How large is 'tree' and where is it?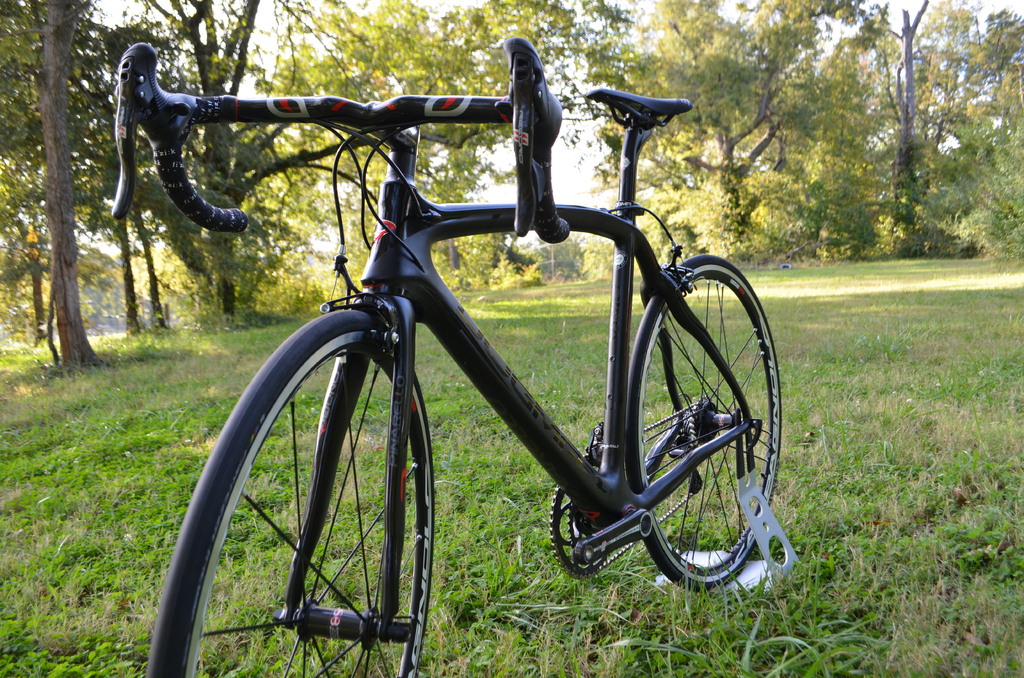
Bounding box: (973,6,1023,98).
